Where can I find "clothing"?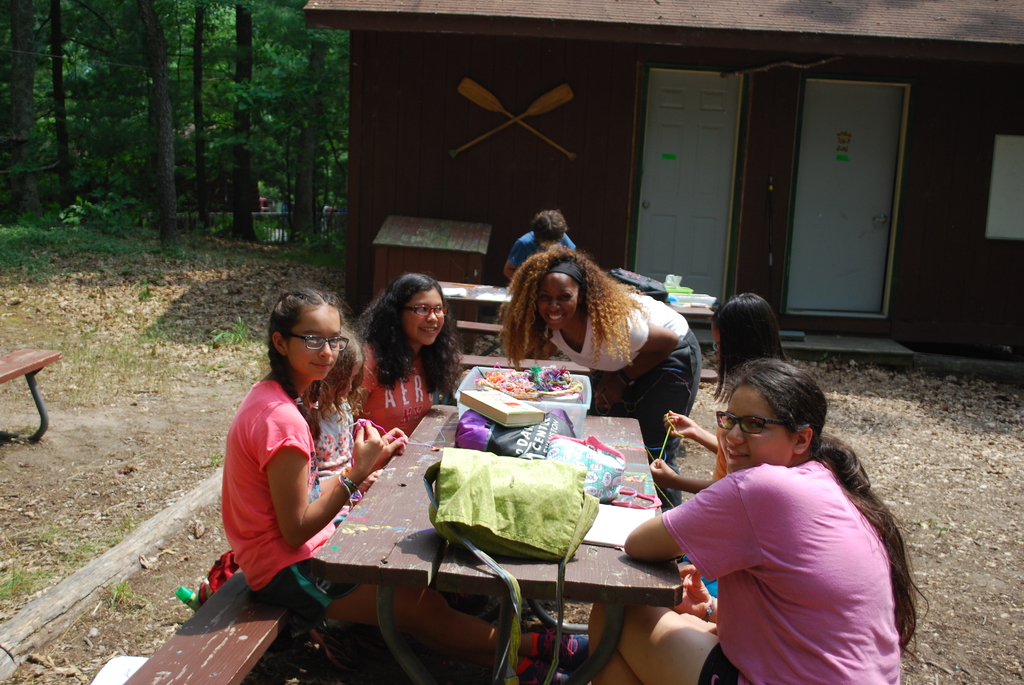
You can find it at bbox=[352, 336, 431, 443].
